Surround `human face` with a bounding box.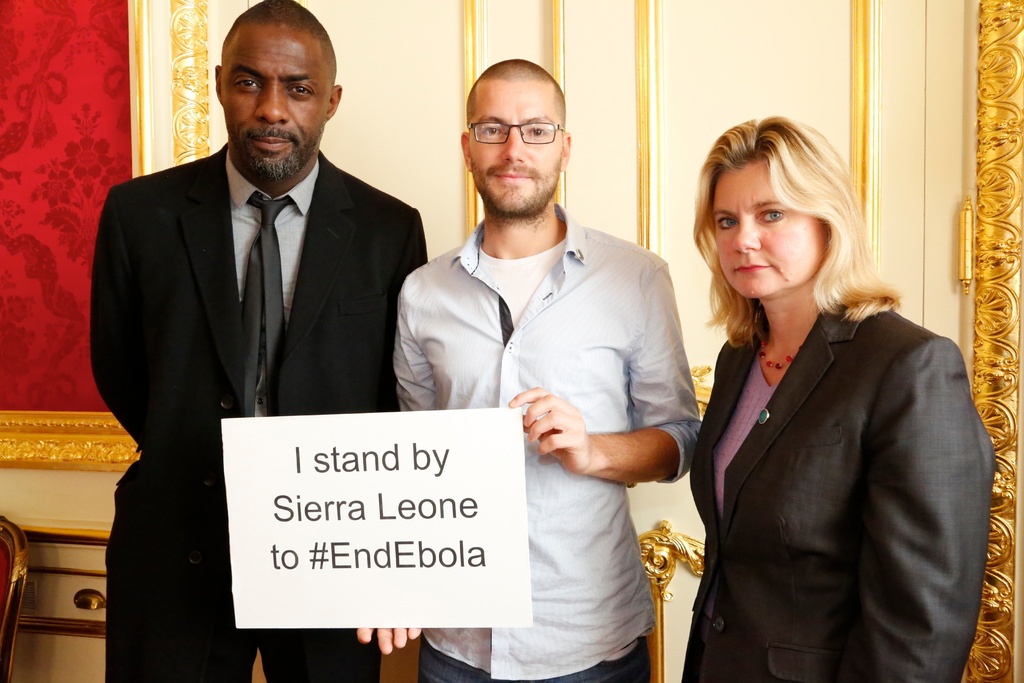
708/165/824/300.
